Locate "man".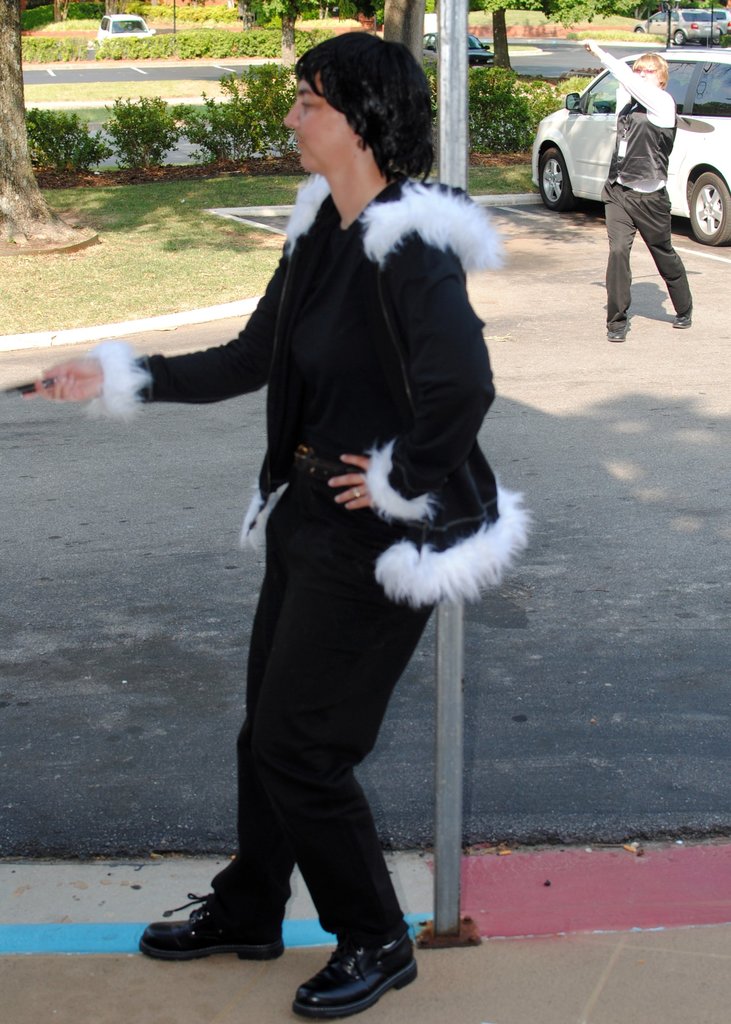
Bounding box: detection(583, 38, 698, 346).
